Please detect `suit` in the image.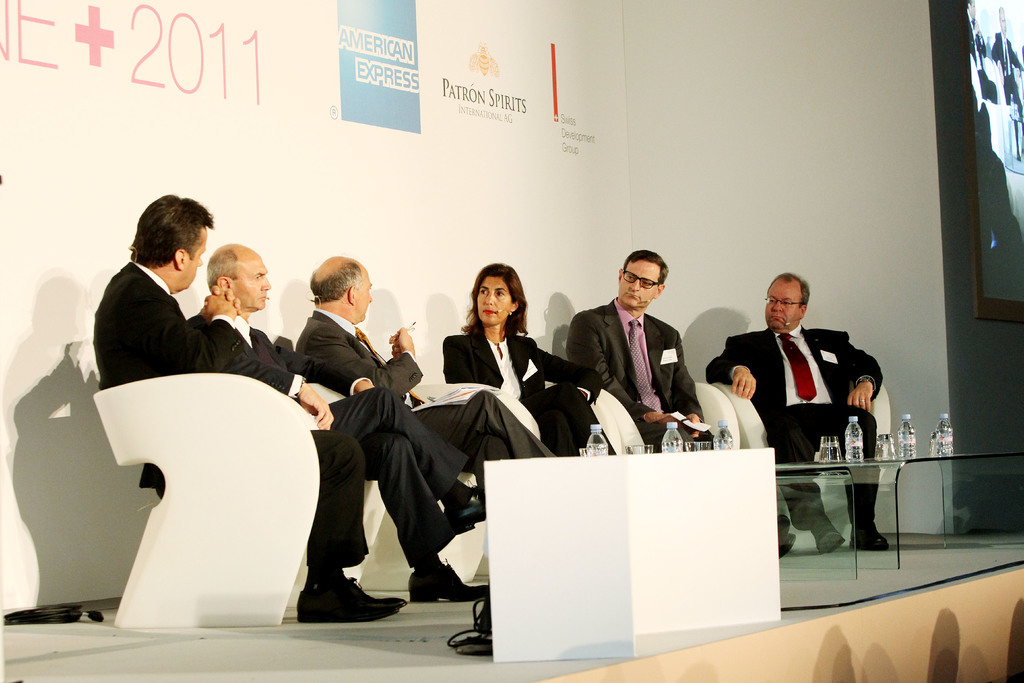
227 315 471 567.
